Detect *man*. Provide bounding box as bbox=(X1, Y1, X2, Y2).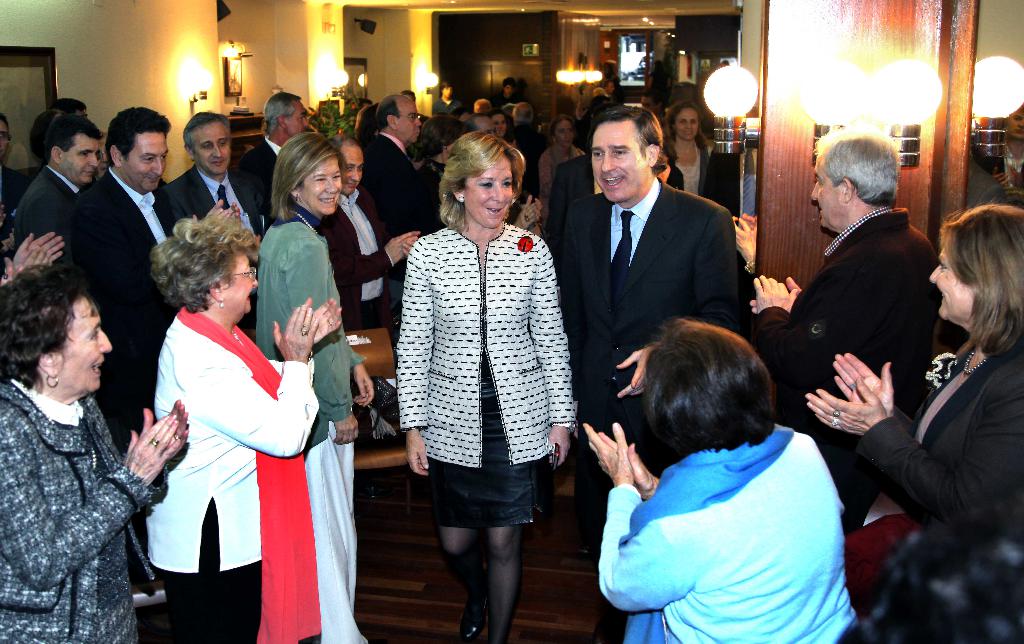
bbox=(14, 111, 102, 285).
